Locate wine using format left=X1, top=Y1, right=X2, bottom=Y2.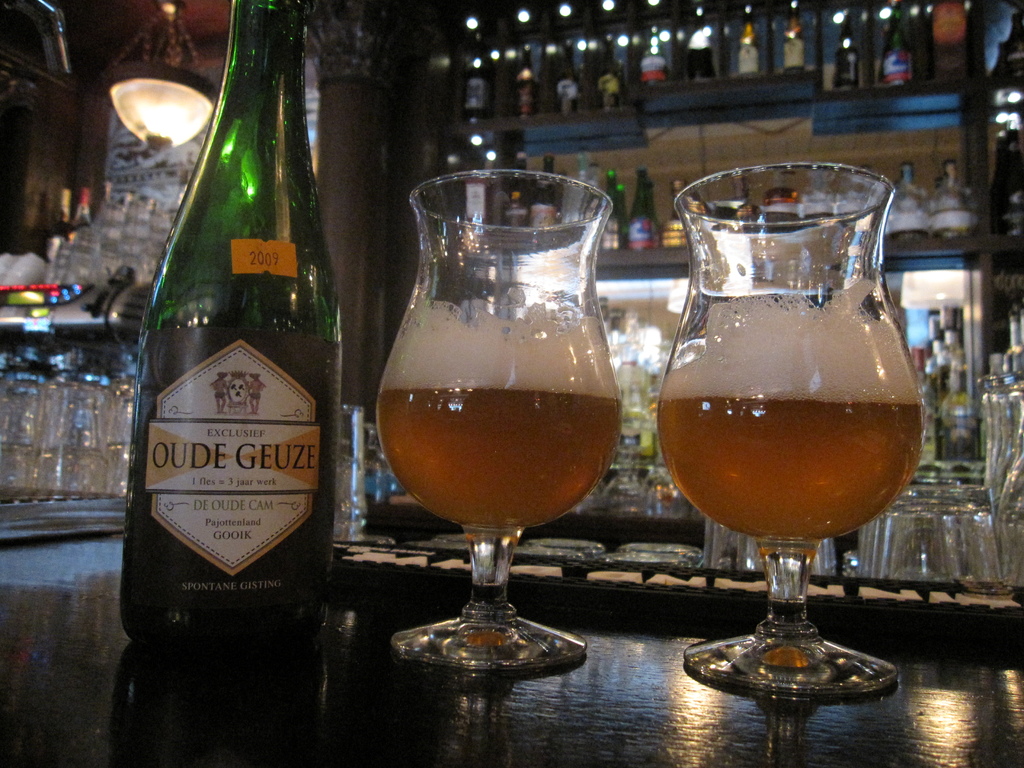
left=69, top=188, right=92, bottom=237.
